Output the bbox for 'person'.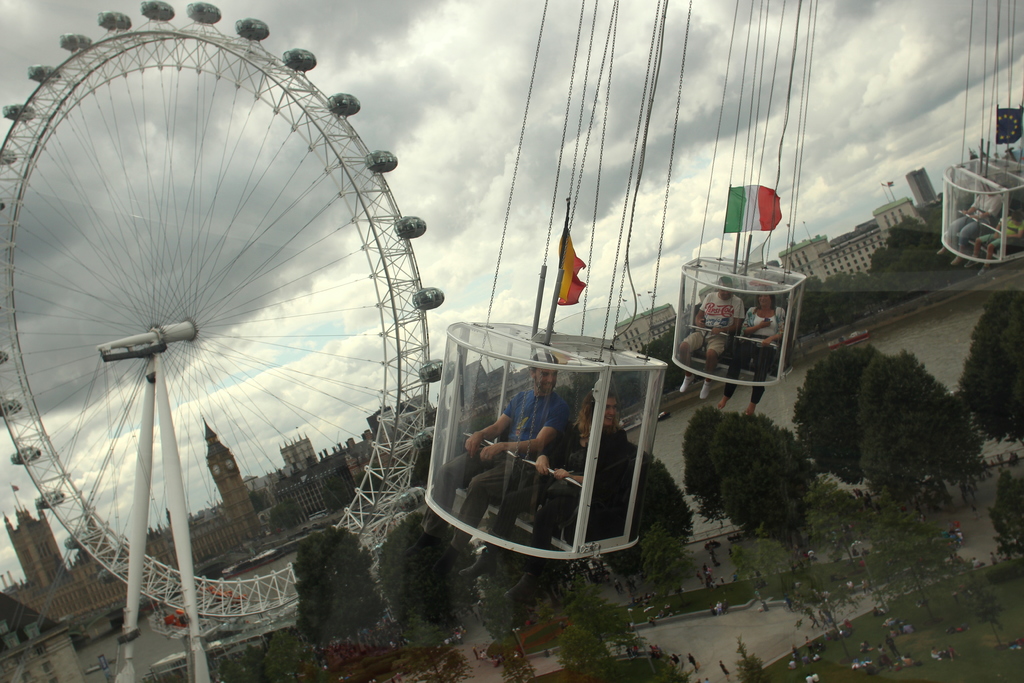
[x1=715, y1=599, x2=721, y2=621].
